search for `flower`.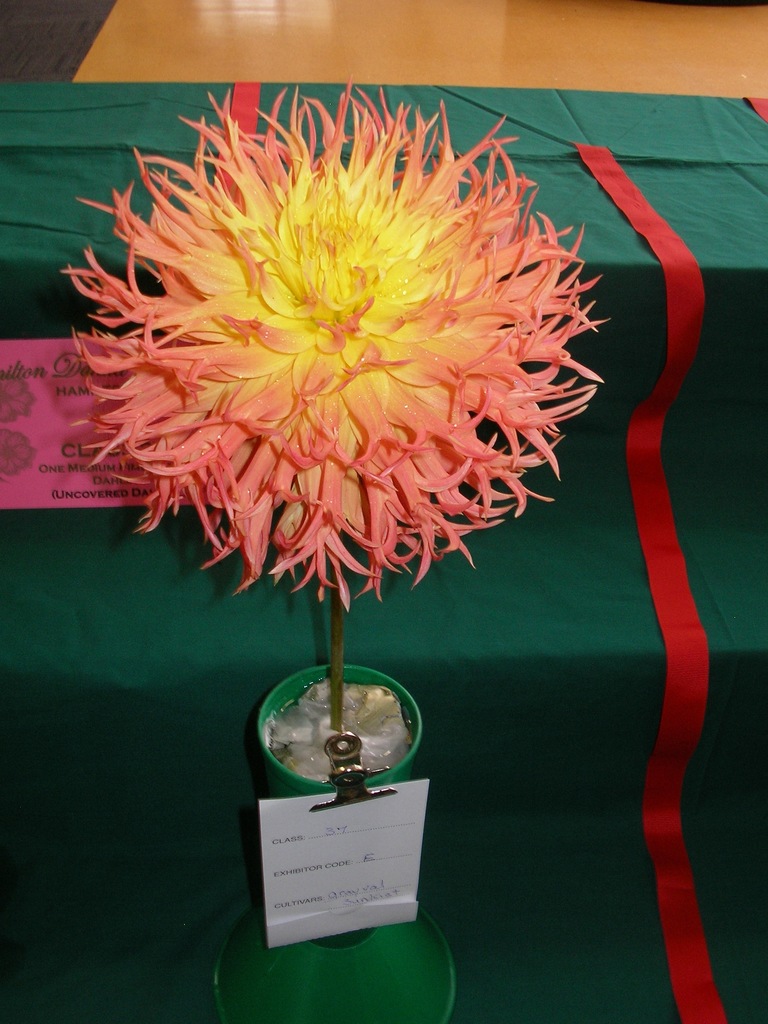
Found at x1=60 y1=90 x2=630 y2=635.
